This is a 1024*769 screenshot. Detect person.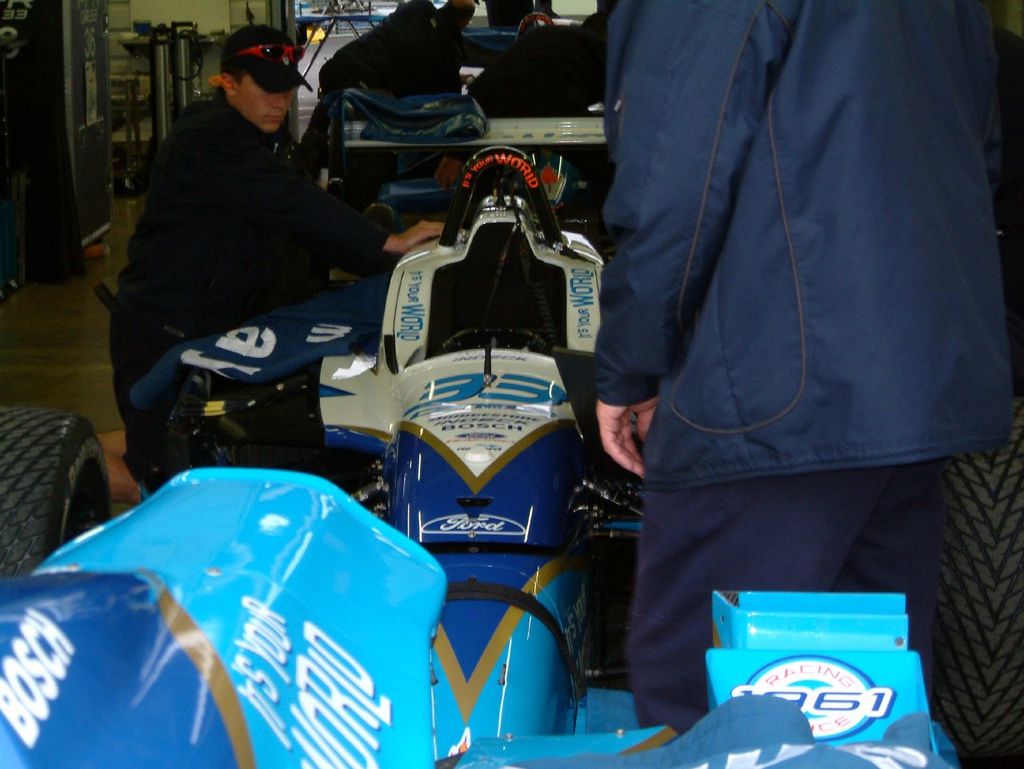
[299,0,506,169].
